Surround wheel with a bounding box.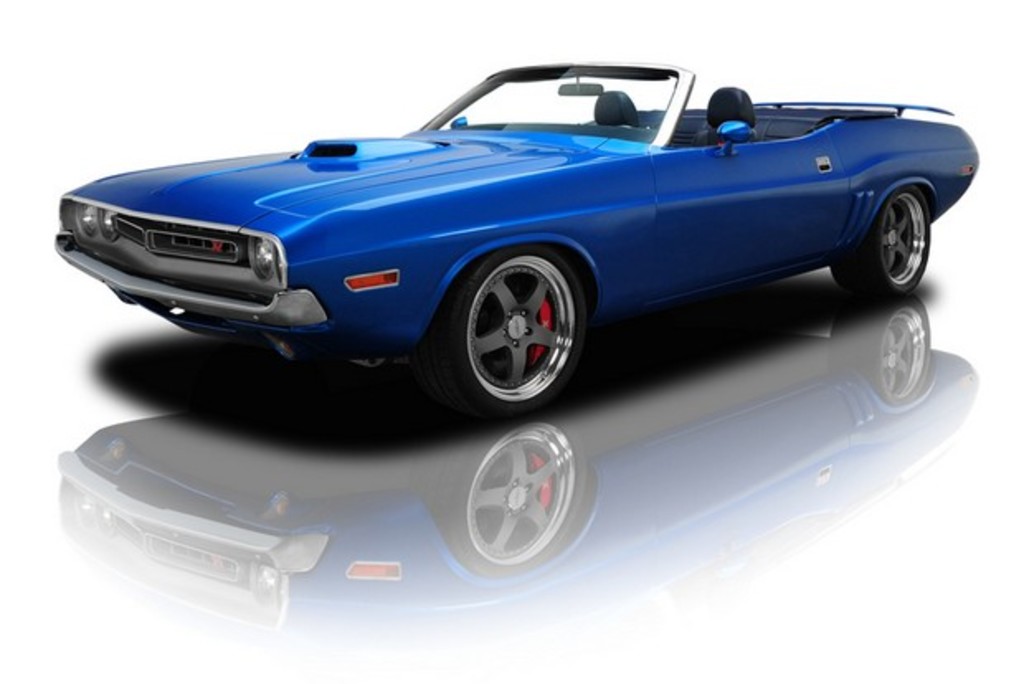
(left=831, top=185, right=928, bottom=306).
